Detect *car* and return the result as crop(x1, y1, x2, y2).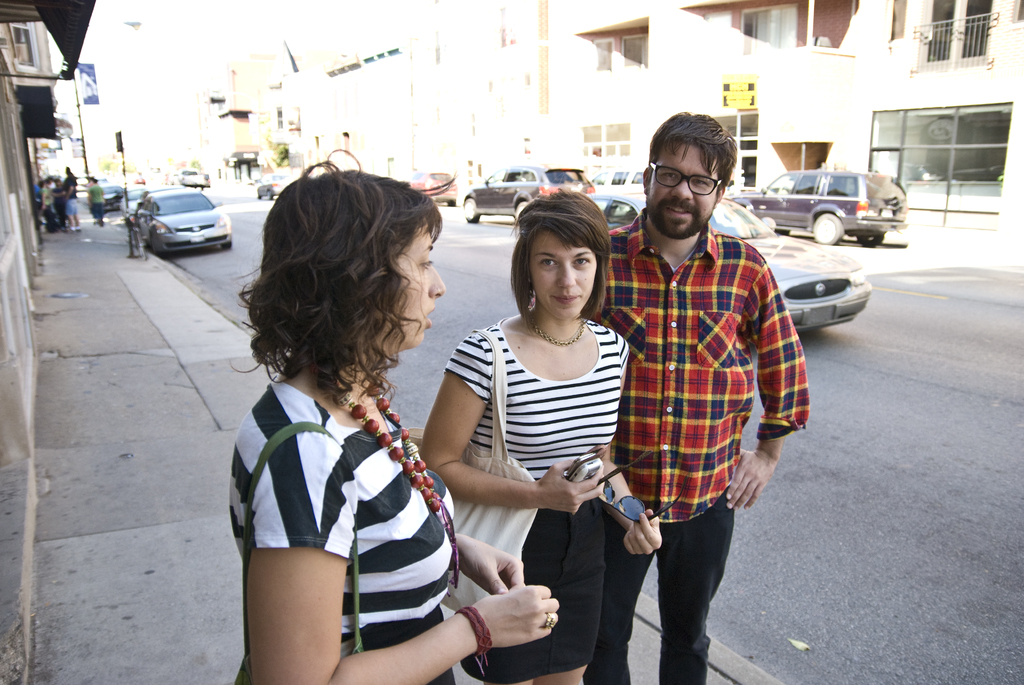
crop(168, 169, 212, 187).
